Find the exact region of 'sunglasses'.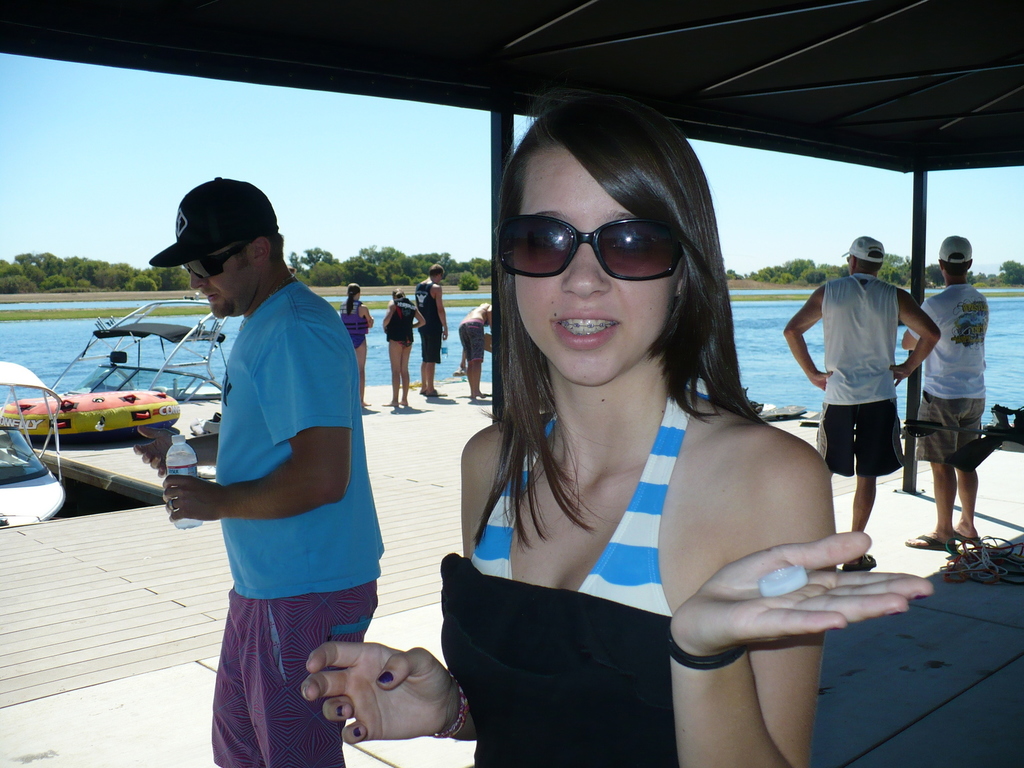
Exact region: <region>490, 212, 685, 283</region>.
